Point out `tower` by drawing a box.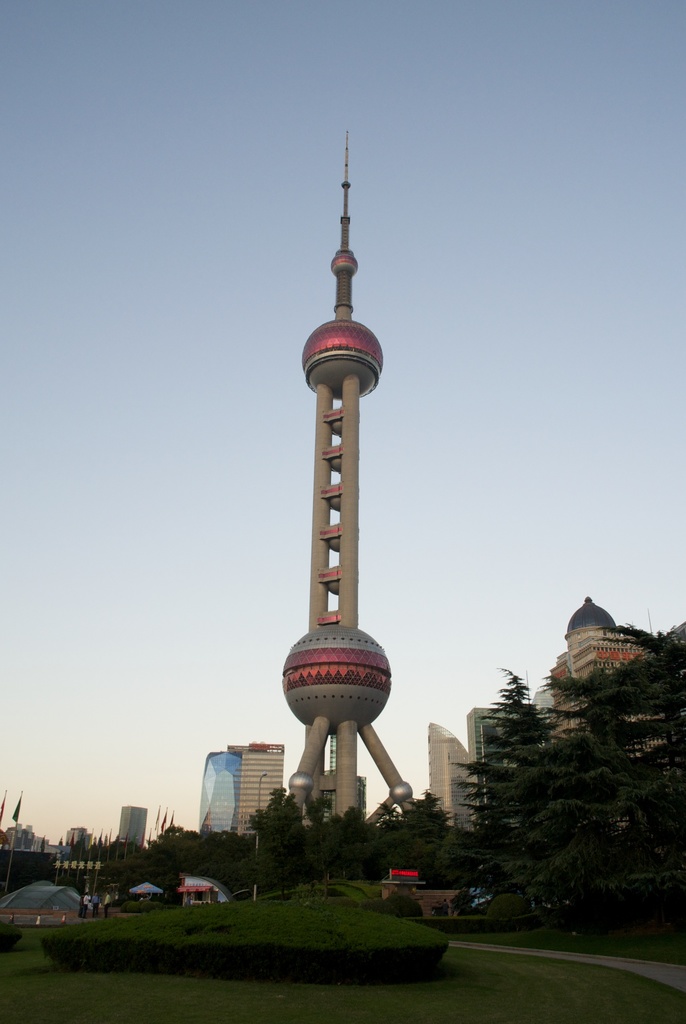
<box>116,808,151,841</box>.
